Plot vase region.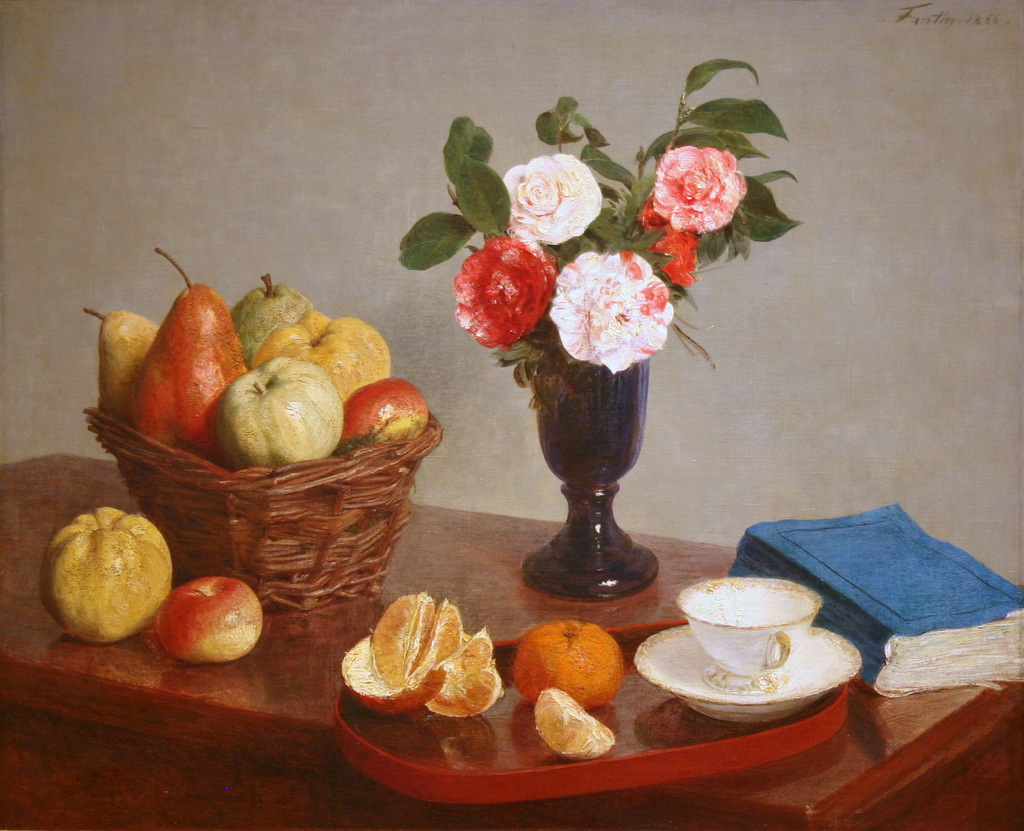
Plotted at left=523, top=352, right=660, bottom=600.
